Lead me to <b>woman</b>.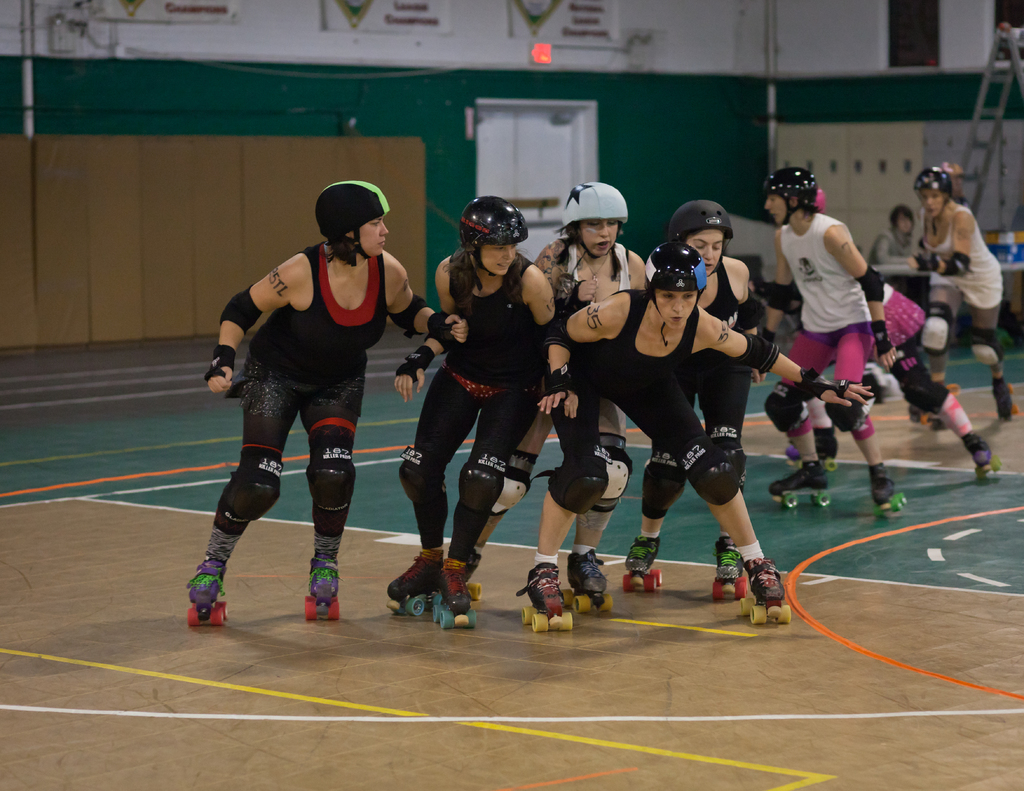
Lead to rect(389, 194, 560, 611).
